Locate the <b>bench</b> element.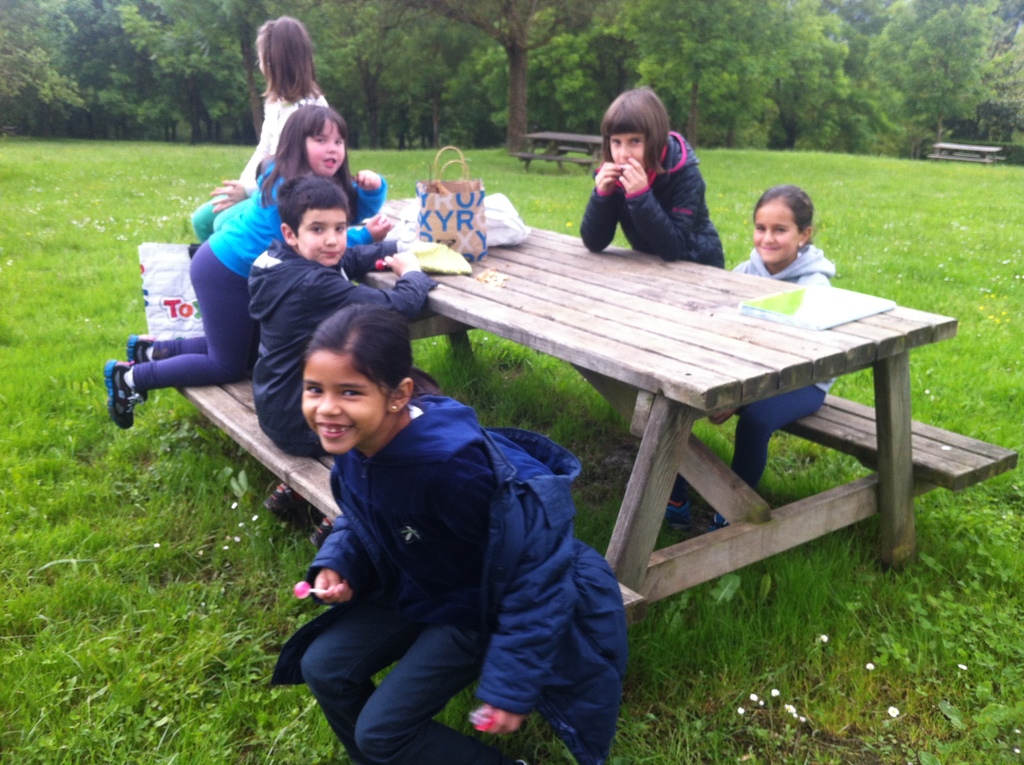
Element bbox: (left=514, top=130, right=606, bottom=175).
